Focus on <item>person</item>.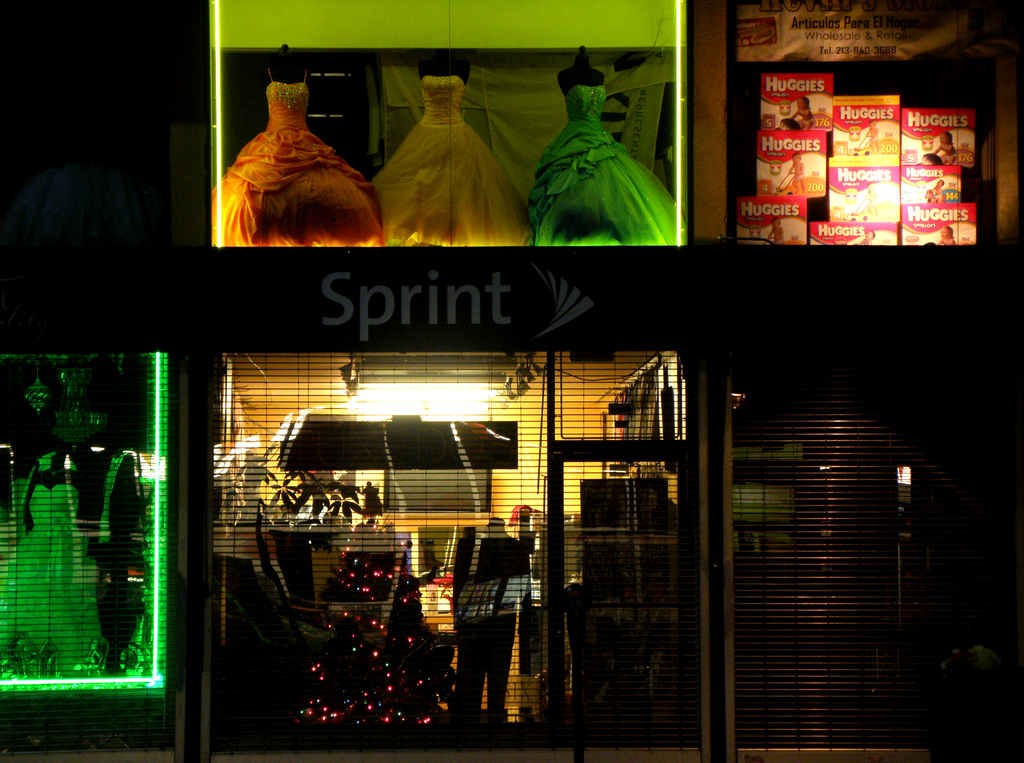
Focused at crop(790, 98, 819, 127).
